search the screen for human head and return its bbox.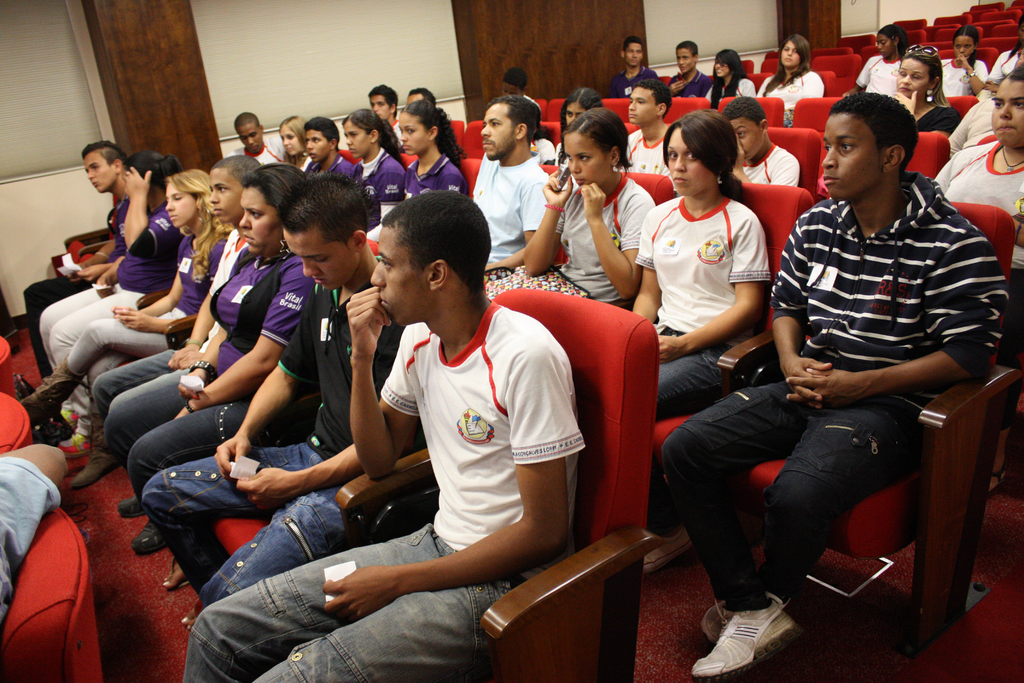
Found: rect(779, 31, 810, 68).
